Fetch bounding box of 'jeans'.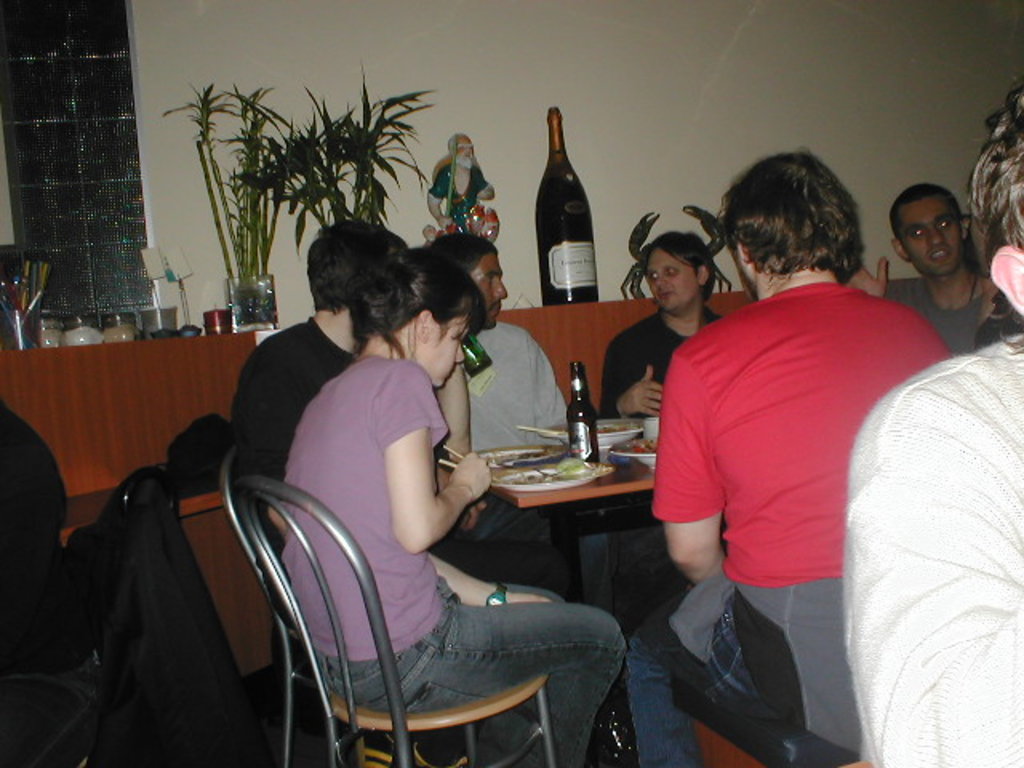
Bbox: <region>621, 587, 774, 766</region>.
